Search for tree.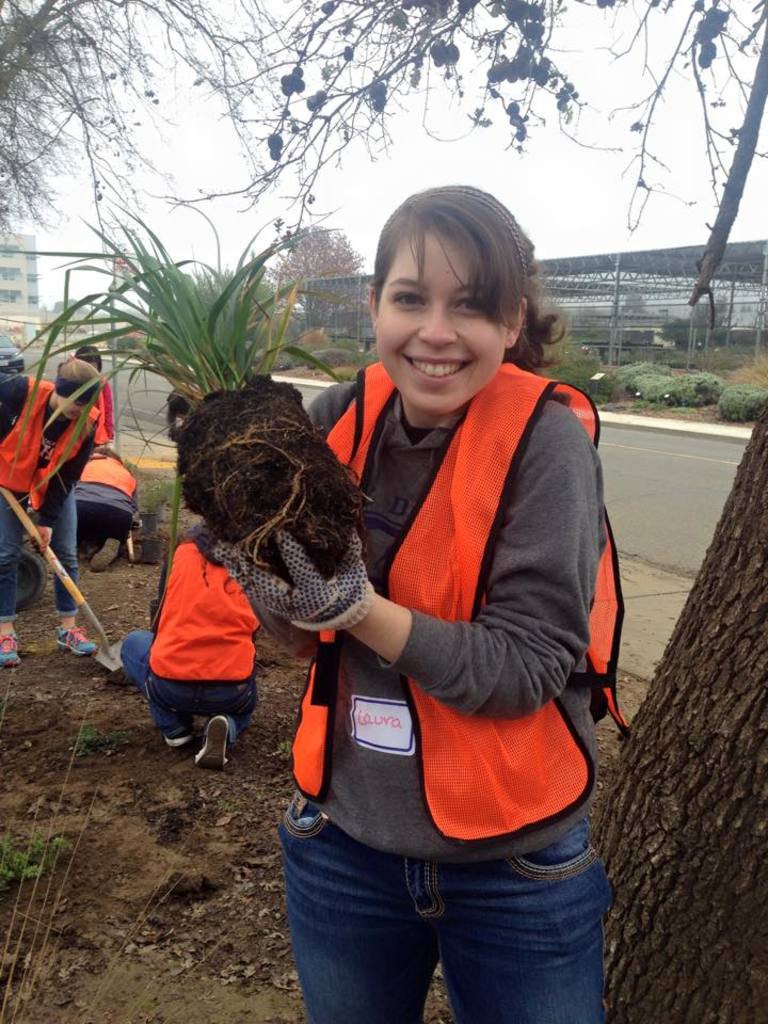
Found at <region>0, 0, 221, 227</region>.
